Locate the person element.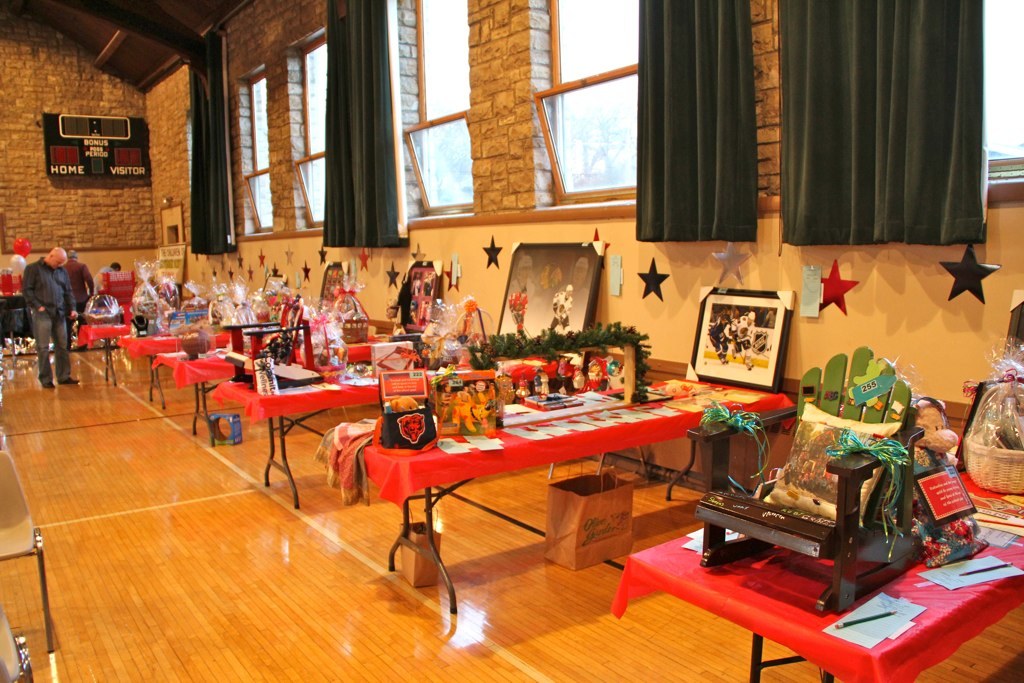
Element bbox: <box>23,249,77,390</box>.
